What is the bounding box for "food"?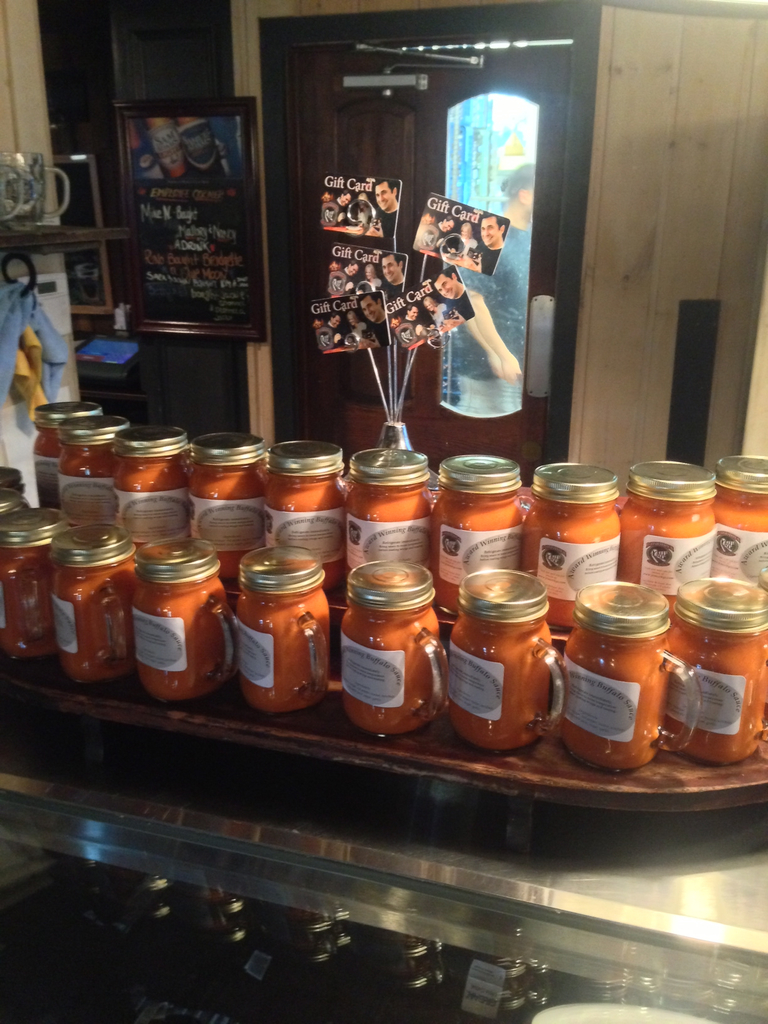
{"left": 34, "top": 514, "right": 122, "bottom": 685}.
